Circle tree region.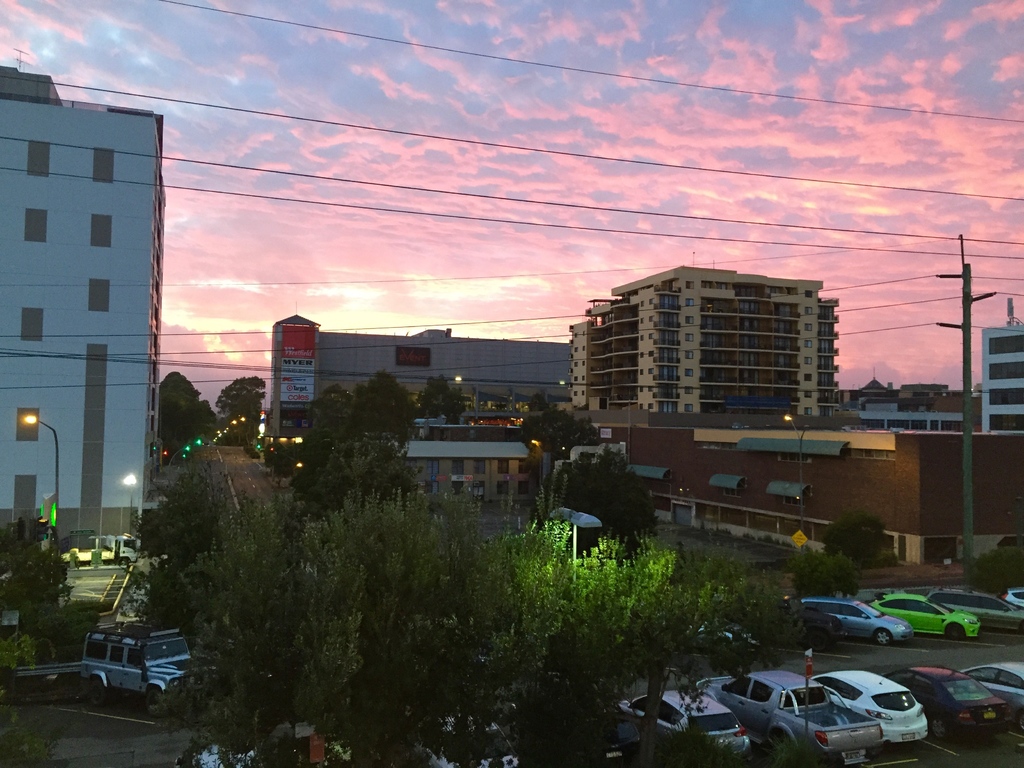
Region: box=[217, 373, 266, 440].
